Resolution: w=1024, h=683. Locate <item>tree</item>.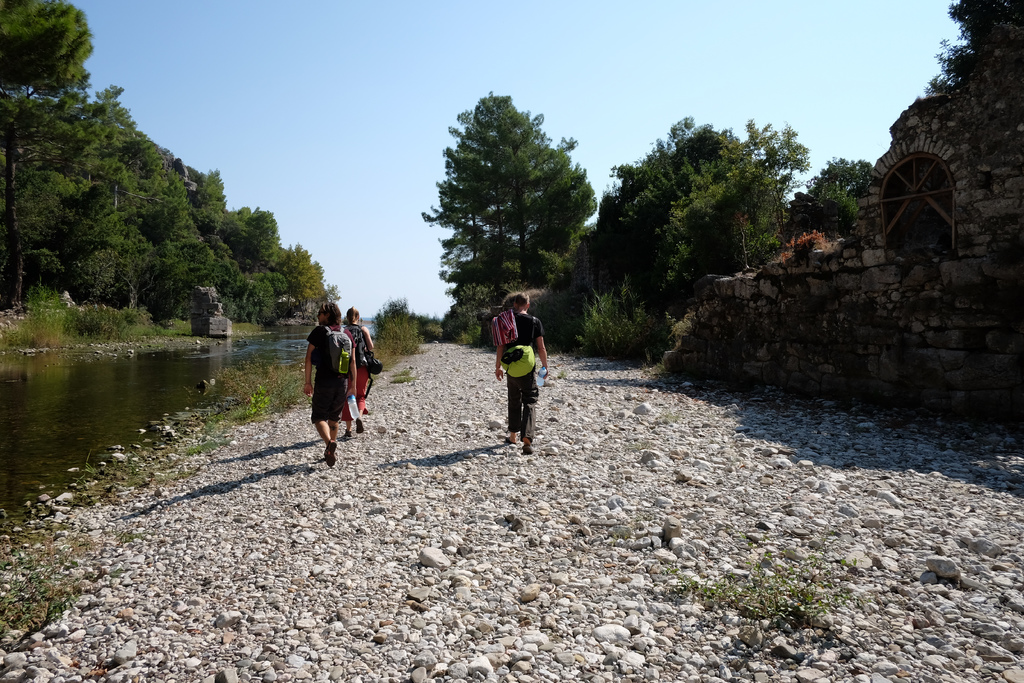
l=812, t=151, r=875, b=201.
